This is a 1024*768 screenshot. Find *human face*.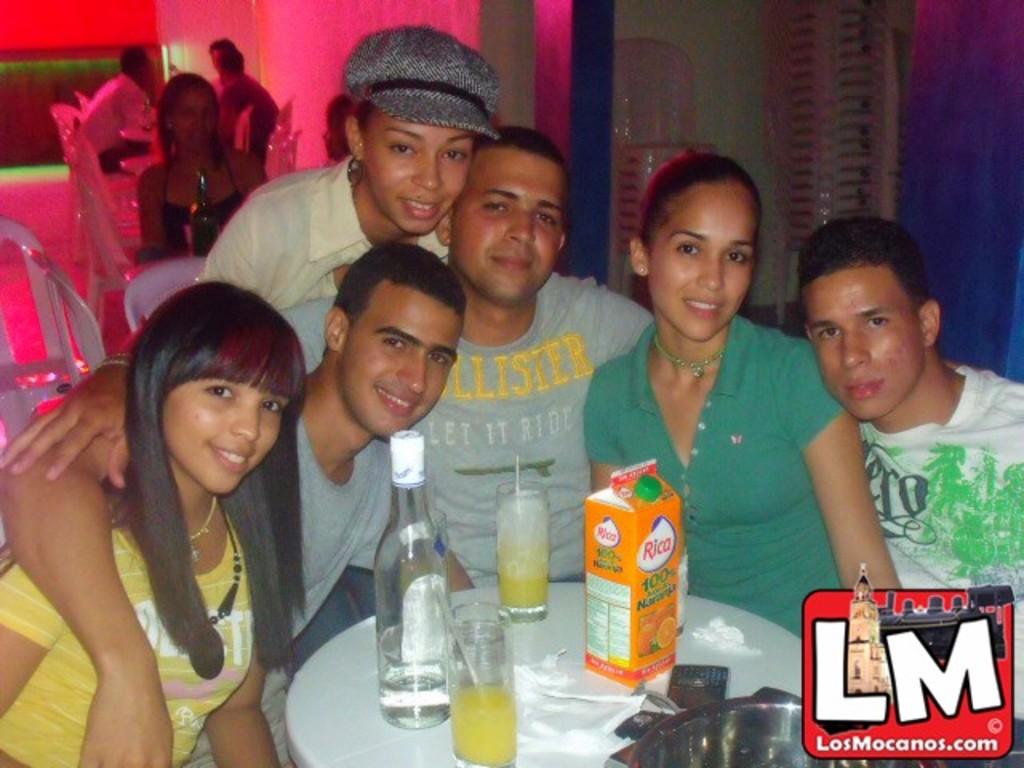
Bounding box: bbox=[158, 376, 294, 496].
